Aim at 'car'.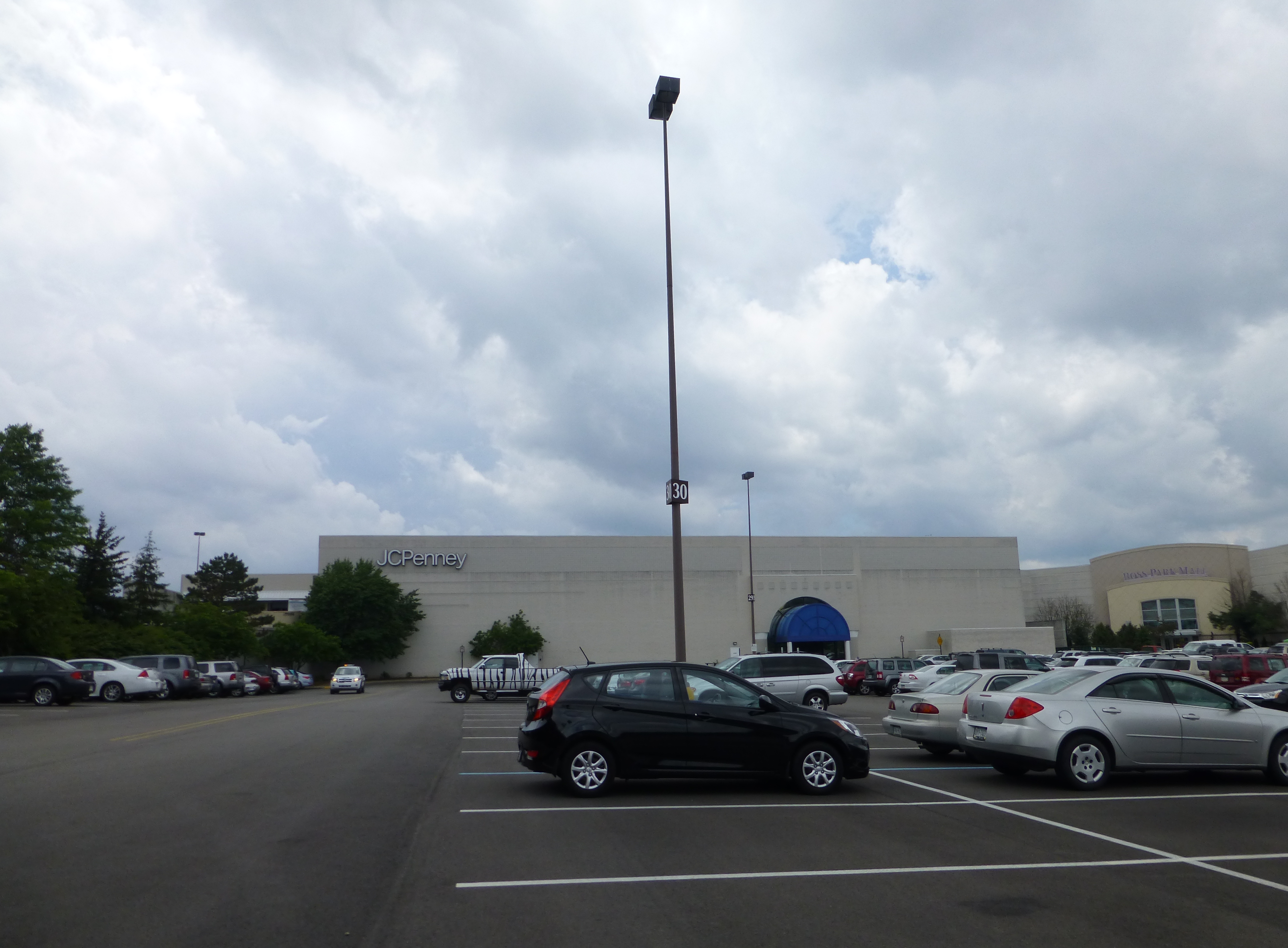
Aimed at x1=83 y1=202 x2=90 y2=210.
